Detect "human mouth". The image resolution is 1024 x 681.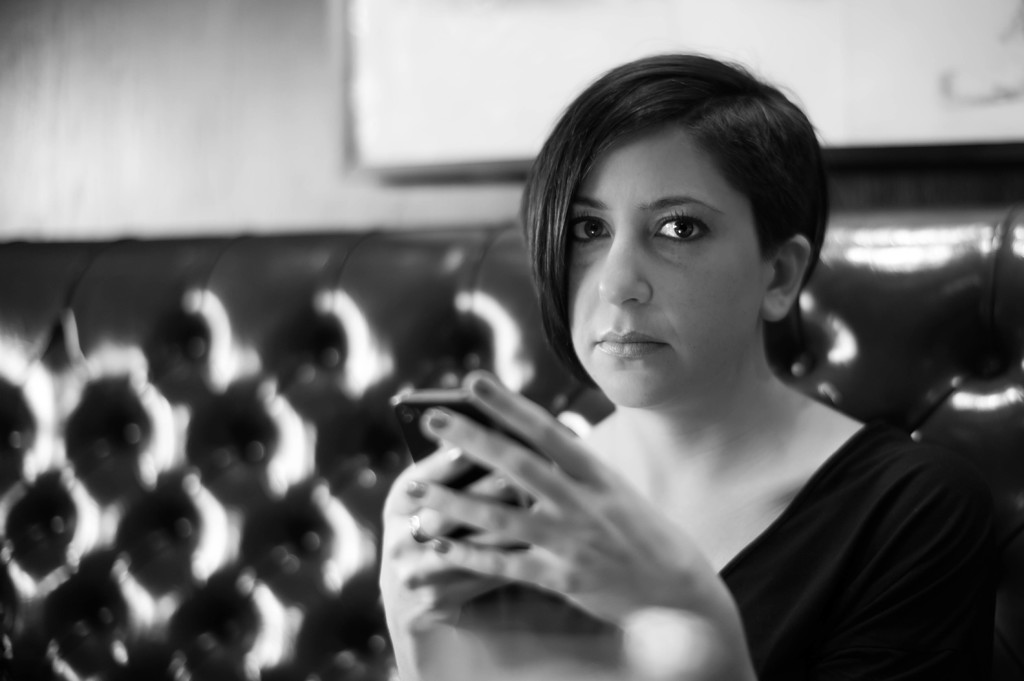
x1=596 y1=326 x2=665 y2=358.
